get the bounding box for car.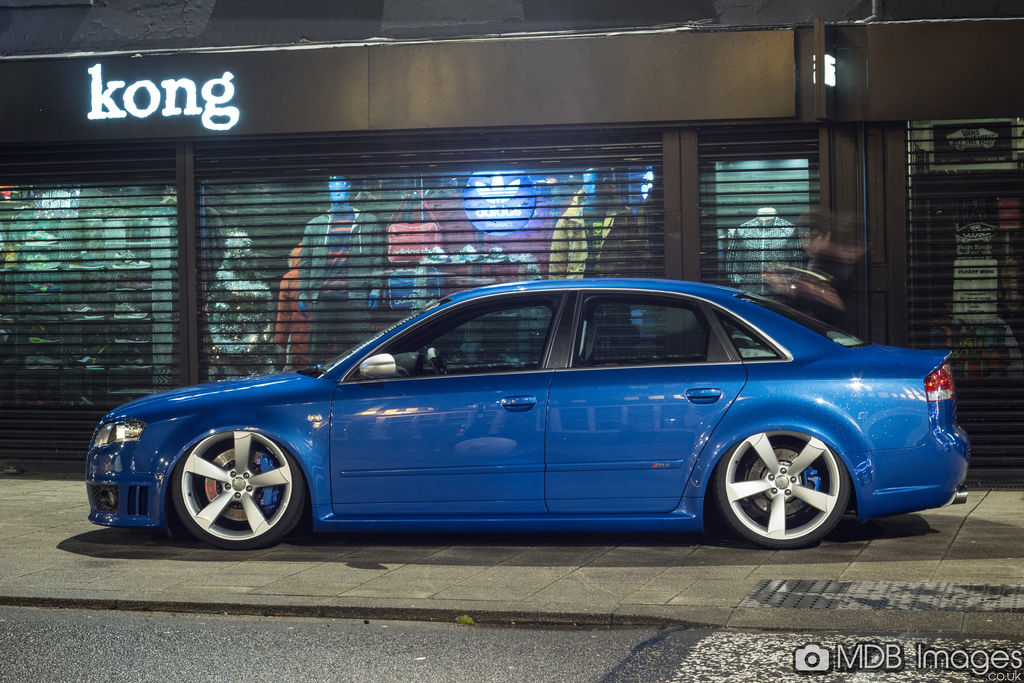
x1=82 y1=273 x2=977 y2=549.
